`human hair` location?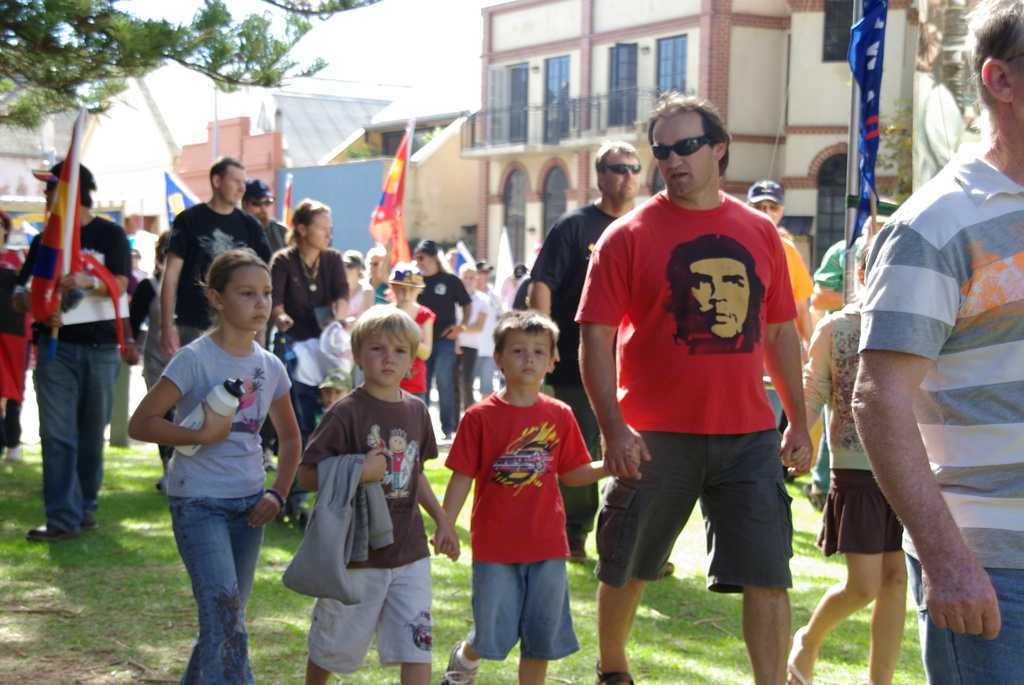
<box>287,195,335,244</box>
